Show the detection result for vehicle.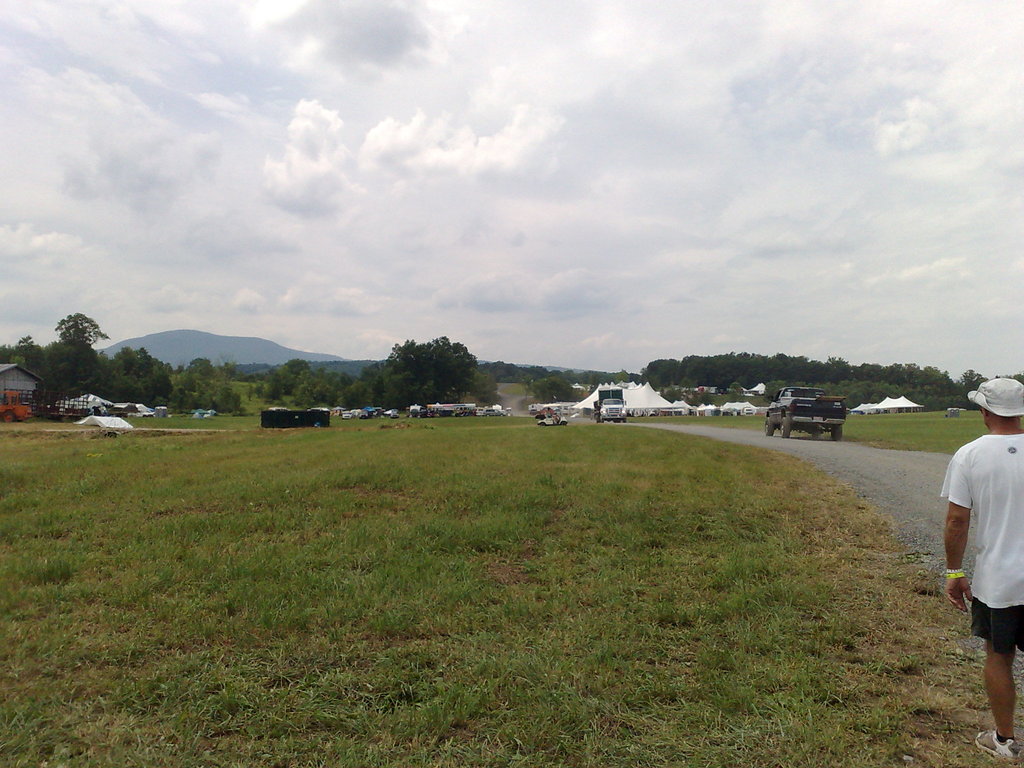
597, 385, 625, 424.
